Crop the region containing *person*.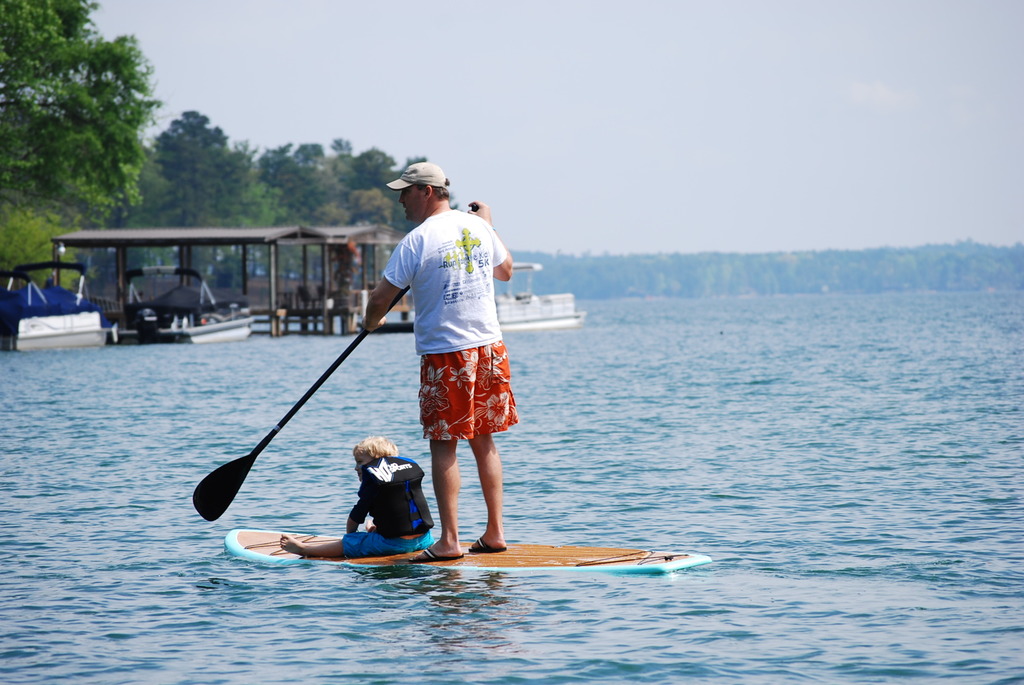
Crop region: pyautogui.locateOnScreen(275, 428, 439, 562).
